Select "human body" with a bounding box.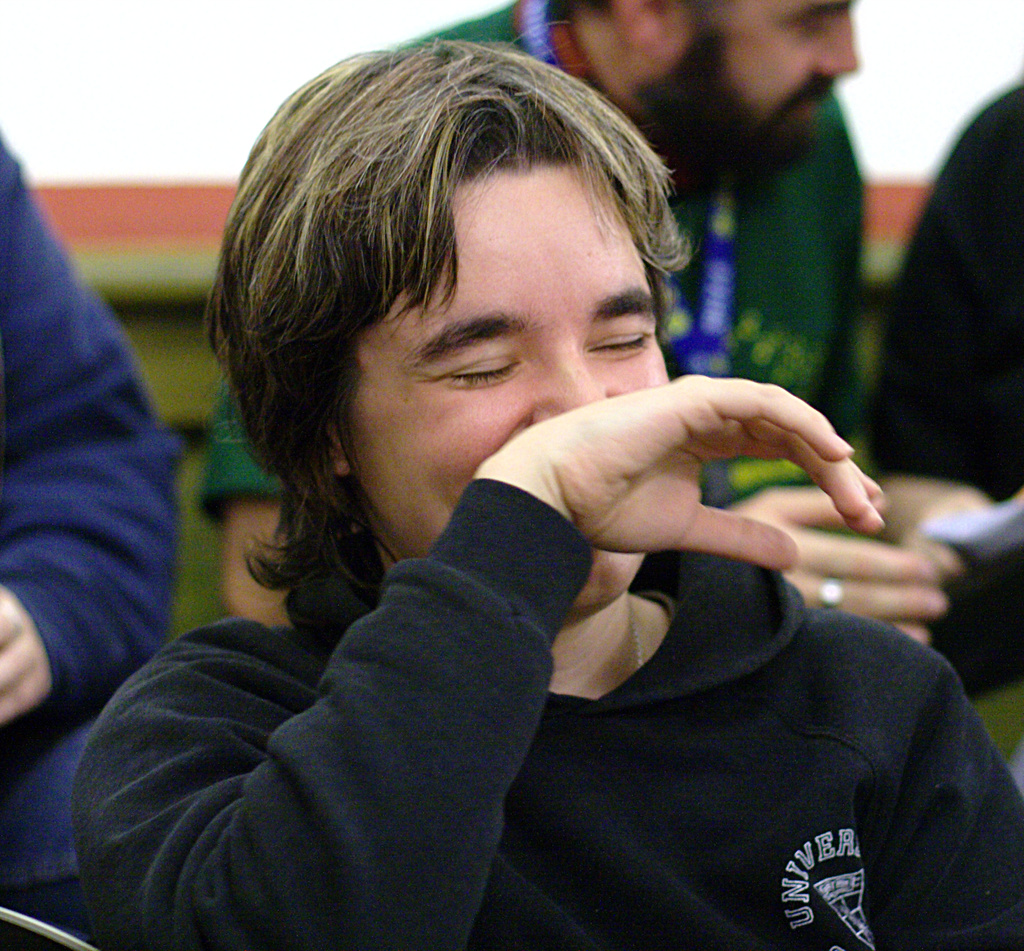
[x1=191, y1=0, x2=865, y2=635].
